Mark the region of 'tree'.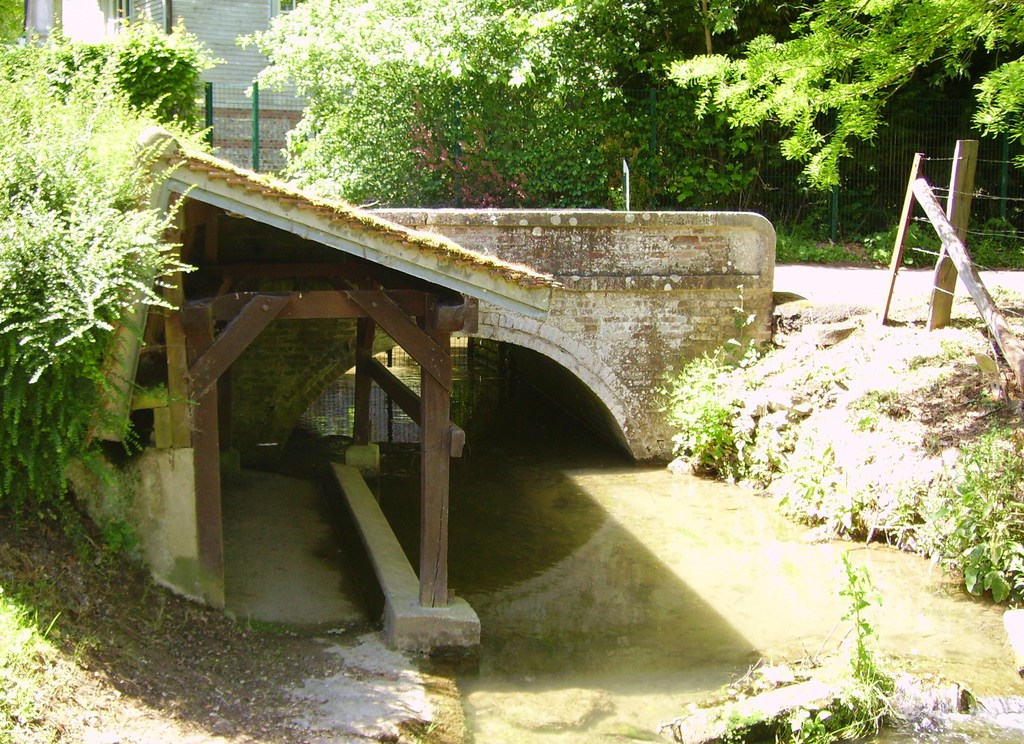
Region: [left=665, top=0, right=1023, bottom=194].
